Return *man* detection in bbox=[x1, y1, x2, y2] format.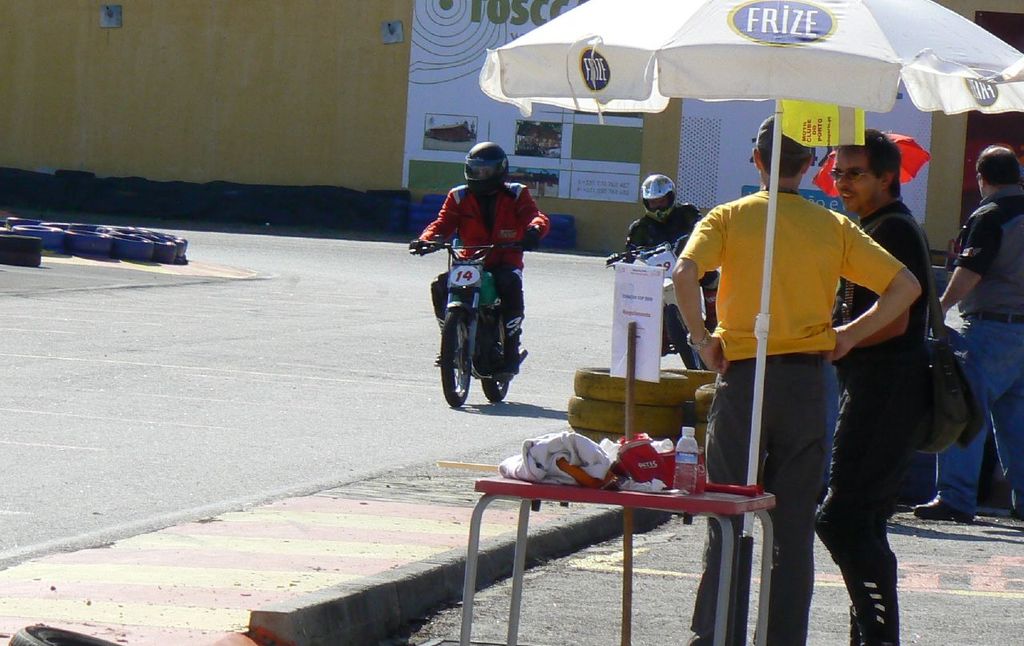
bbox=[670, 115, 921, 645].
